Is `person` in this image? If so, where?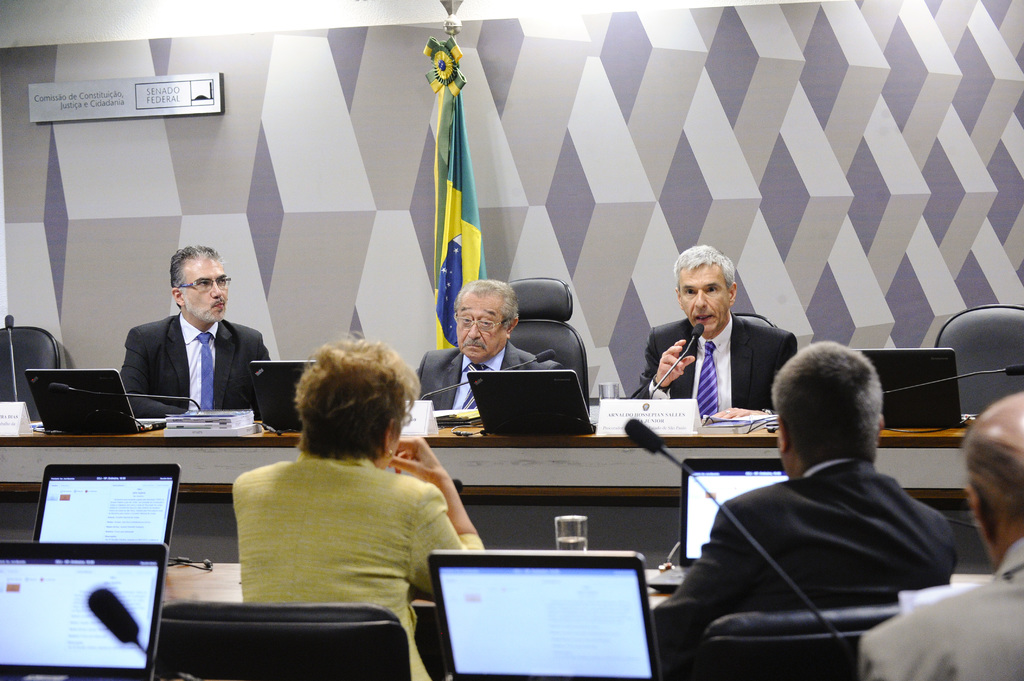
Yes, at box(642, 333, 966, 680).
